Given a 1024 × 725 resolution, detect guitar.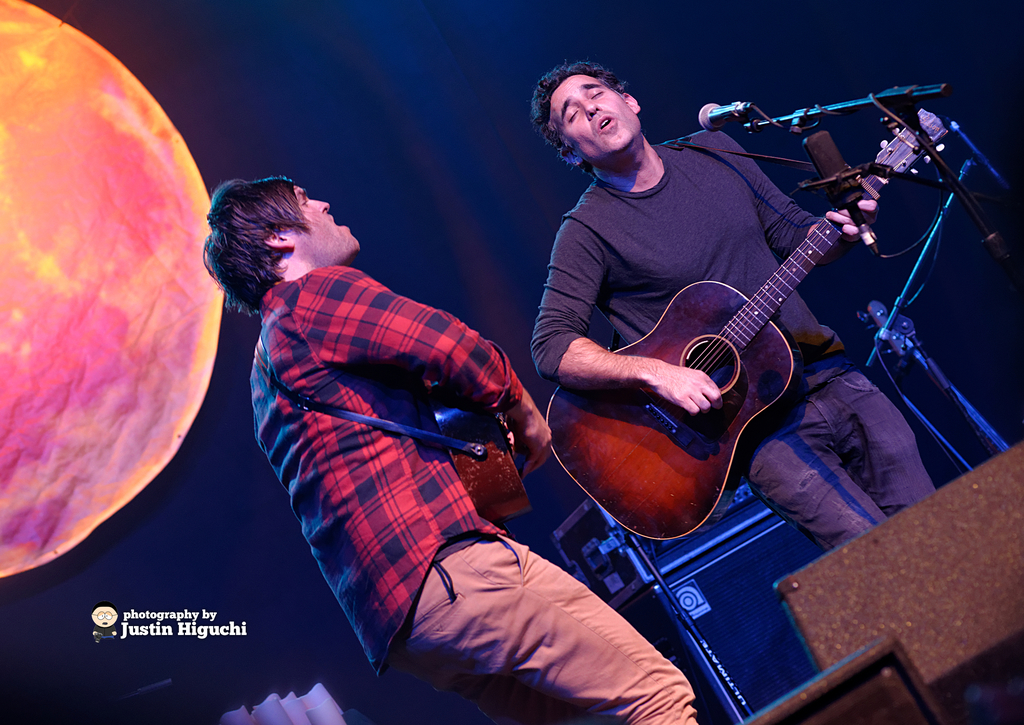
BBox(536, 102, 954, 543).
